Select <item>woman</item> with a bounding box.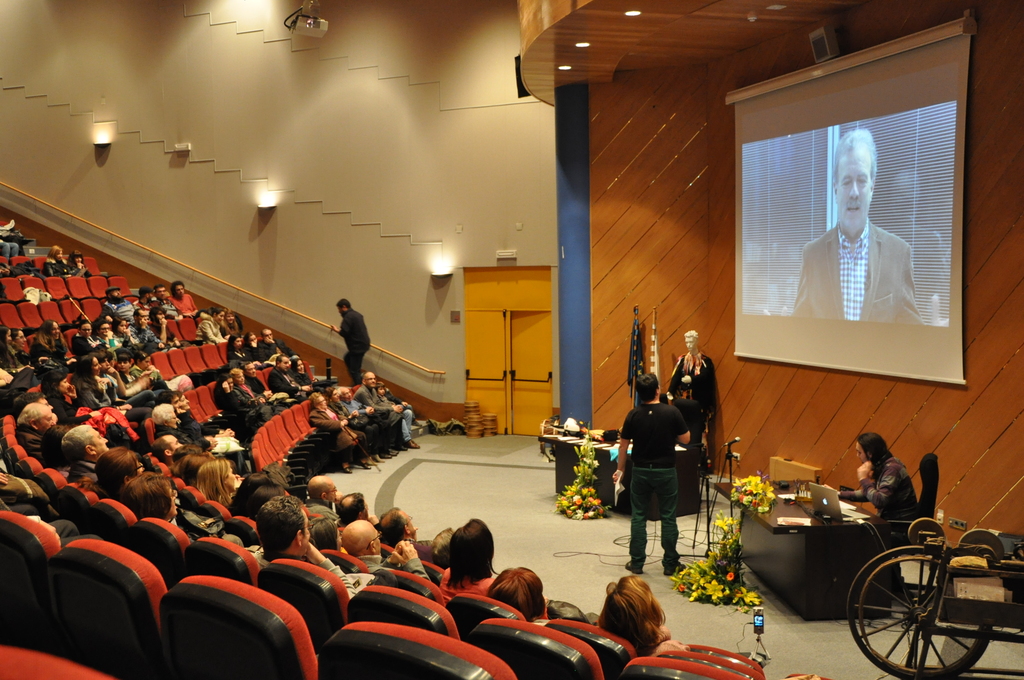
BBox(337, 385, 386, 459).
